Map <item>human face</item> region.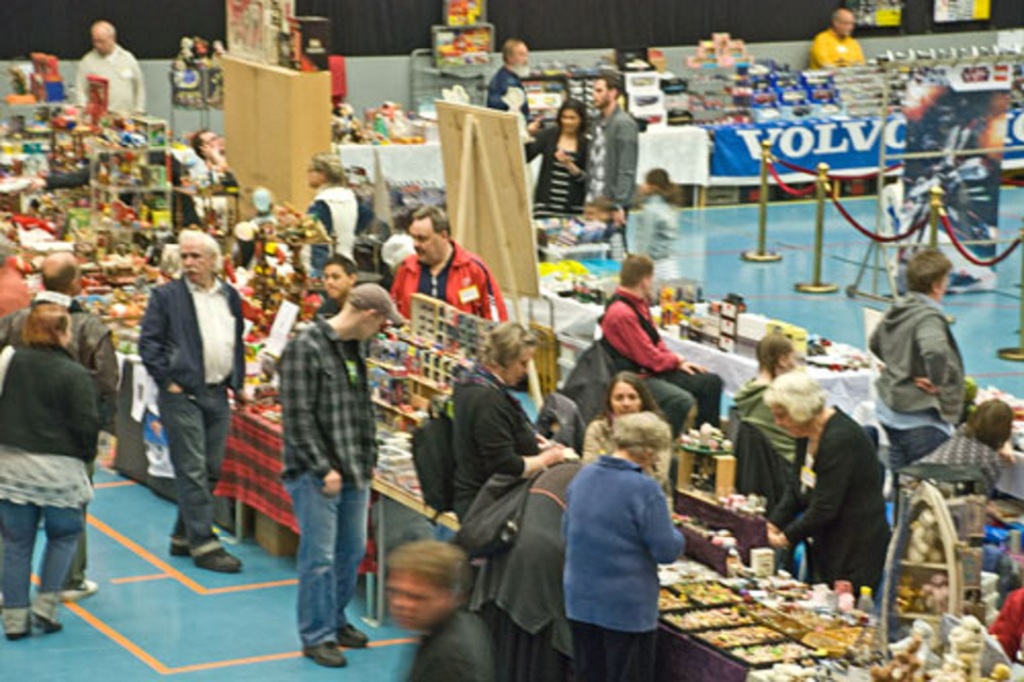
Mapped to bbox=(200, 126, 230, 157).
